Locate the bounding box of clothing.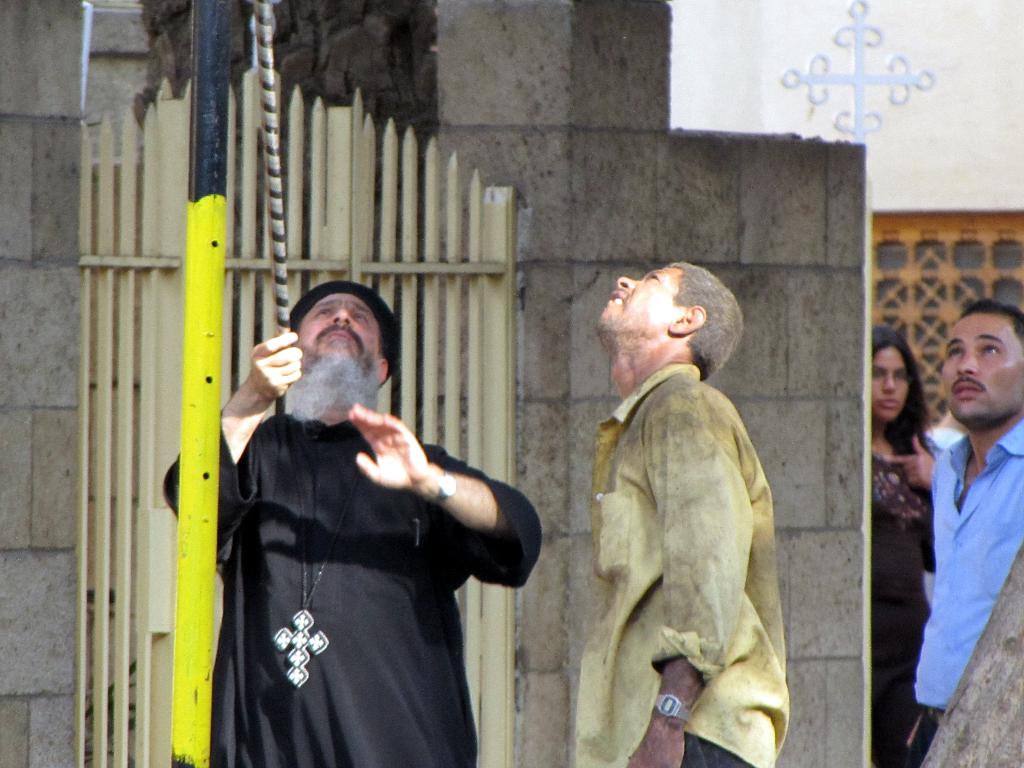
Bounding box: box(579, 360, 793, 767).
